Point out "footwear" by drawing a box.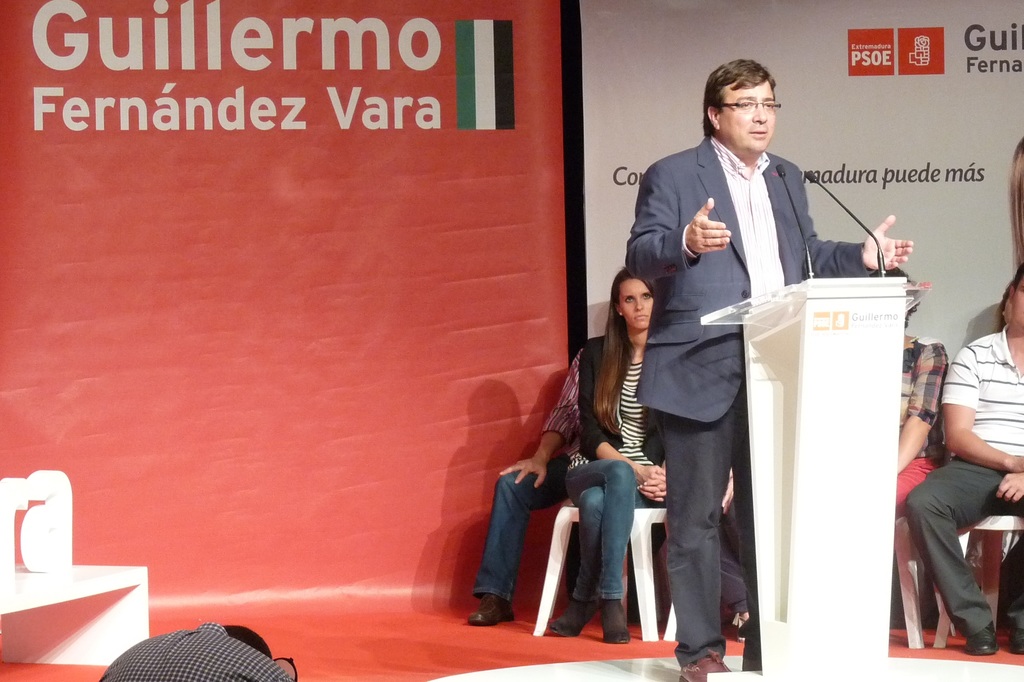
x1=1007 y1=624 x2=1023 y2=656.
